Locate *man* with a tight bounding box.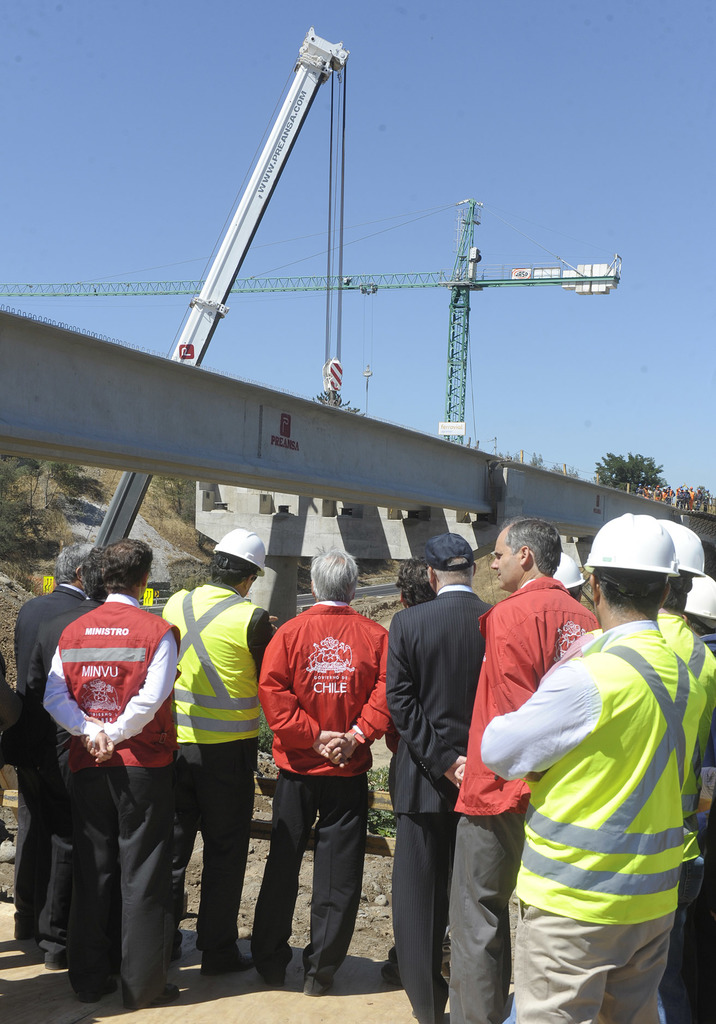
[left=252, top=586, right=394, bottom=975].
